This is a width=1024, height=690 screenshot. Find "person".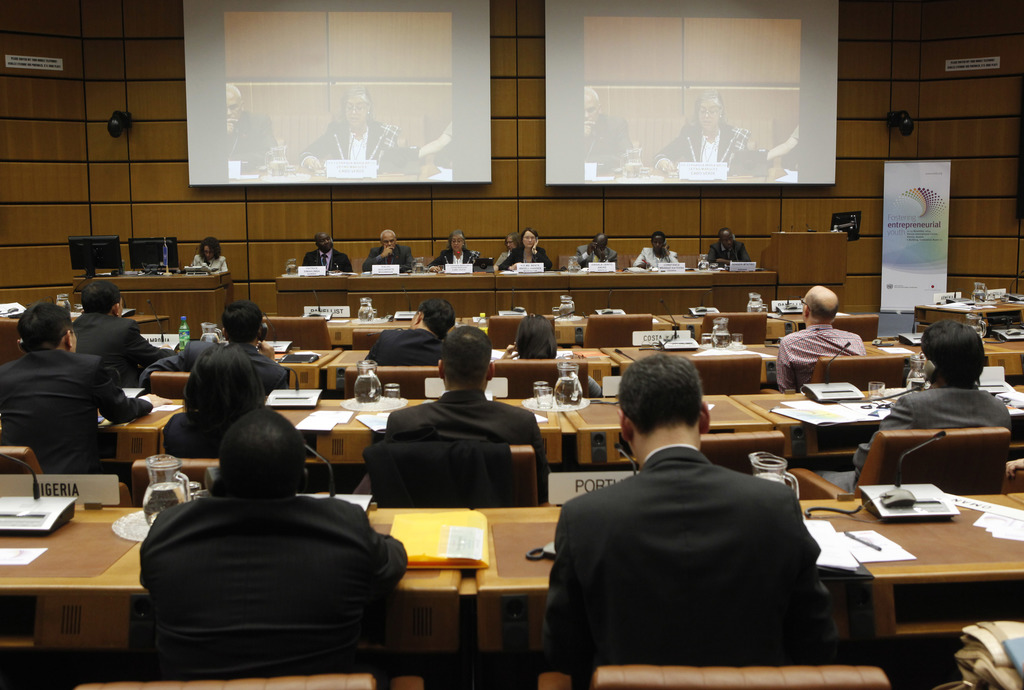
Bounding box: {"left": 156, "top": 347, "right": 273, "bottom": 459}.
